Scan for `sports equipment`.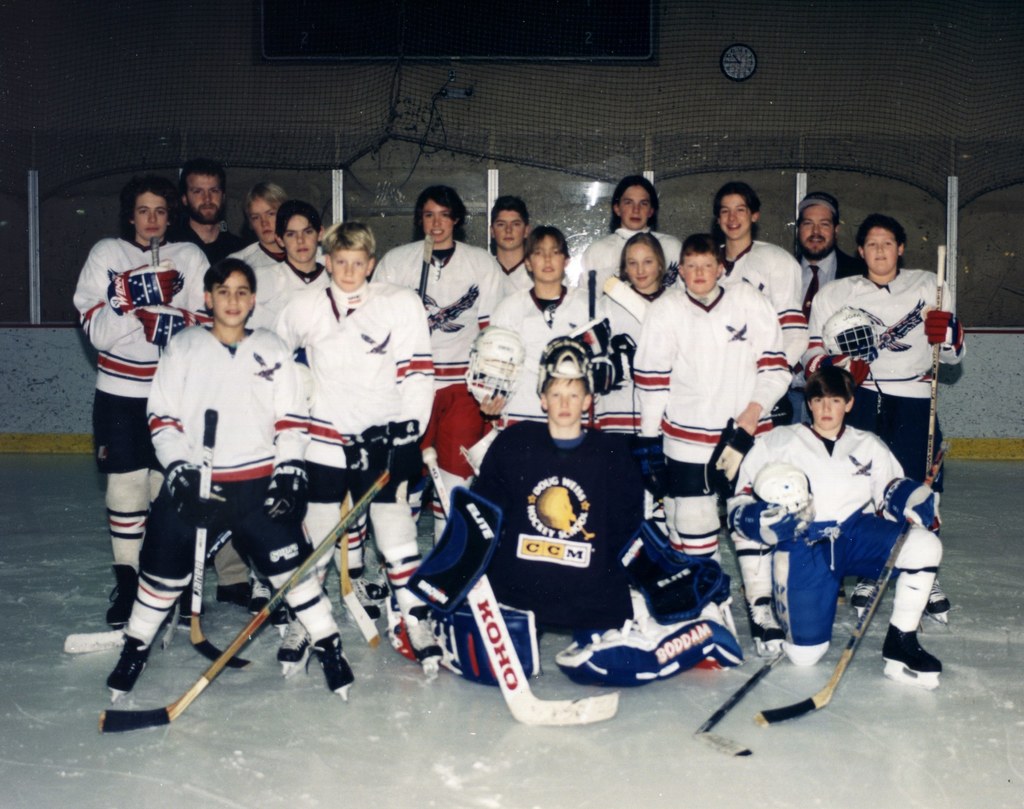
Scan result: (298, 362, 317, 410).
